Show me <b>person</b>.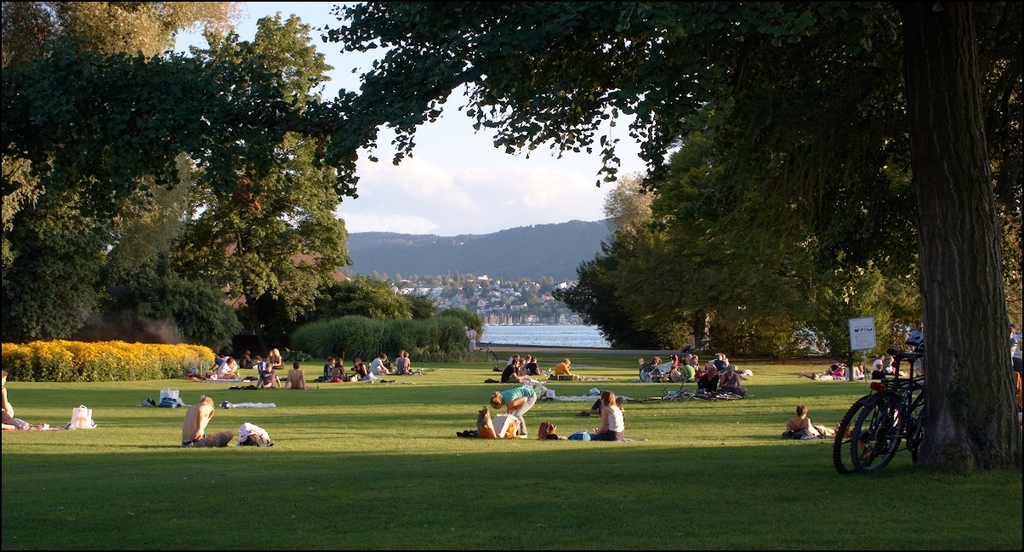
<b>person</b> is here: x1=318, y1=350, x2=350, y2=384.
